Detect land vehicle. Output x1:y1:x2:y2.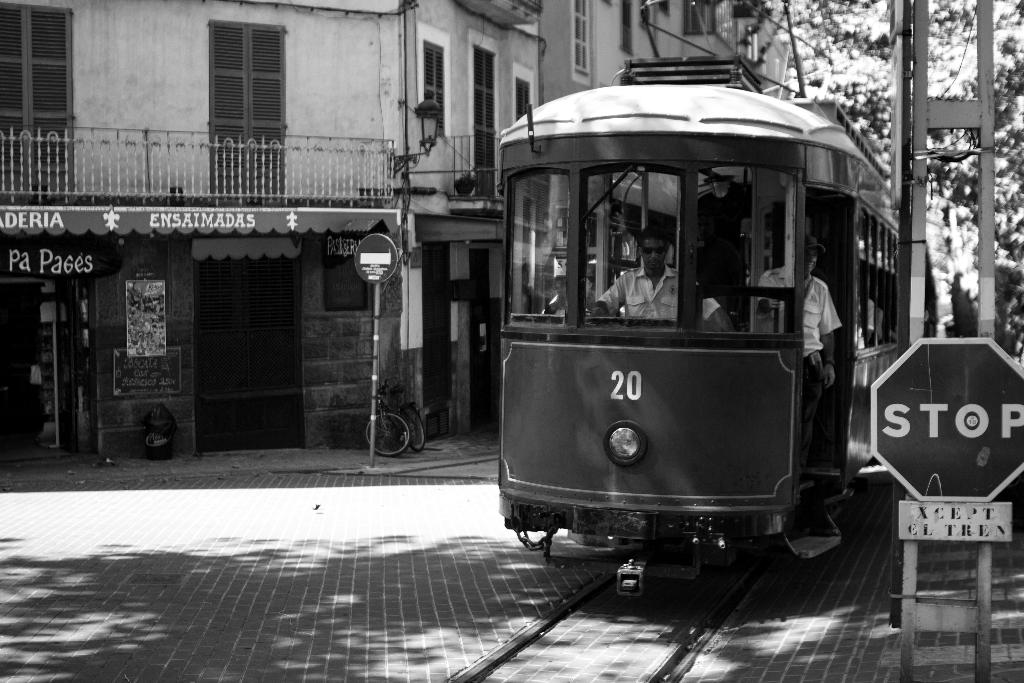
451:42:933:611.
